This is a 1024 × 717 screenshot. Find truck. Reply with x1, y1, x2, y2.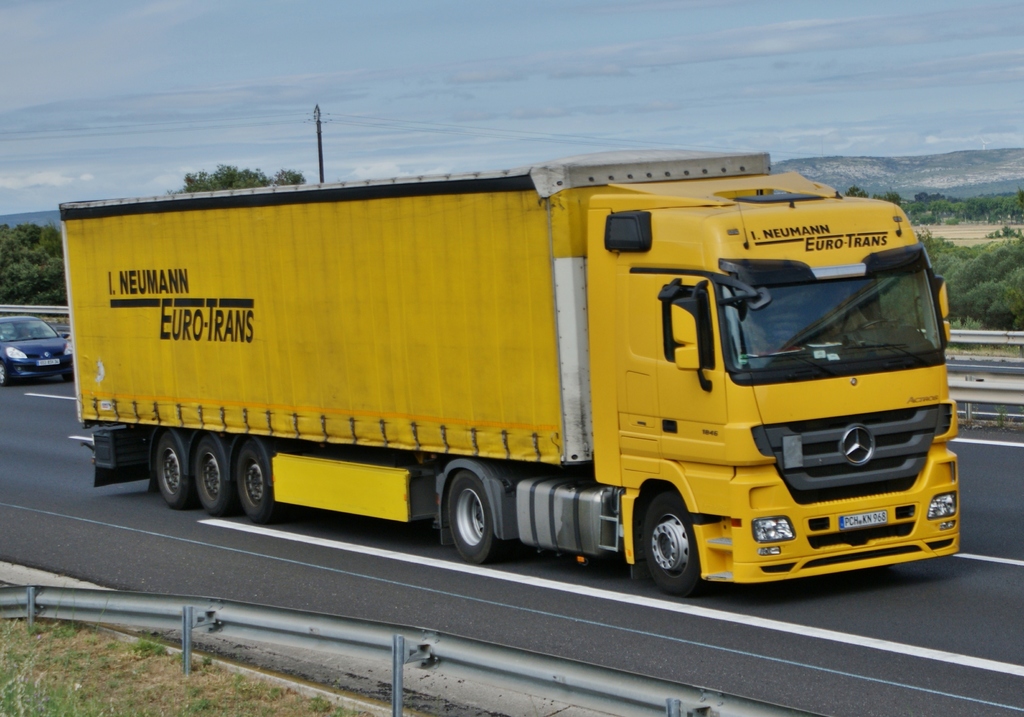
50, 153, 967, 595.
